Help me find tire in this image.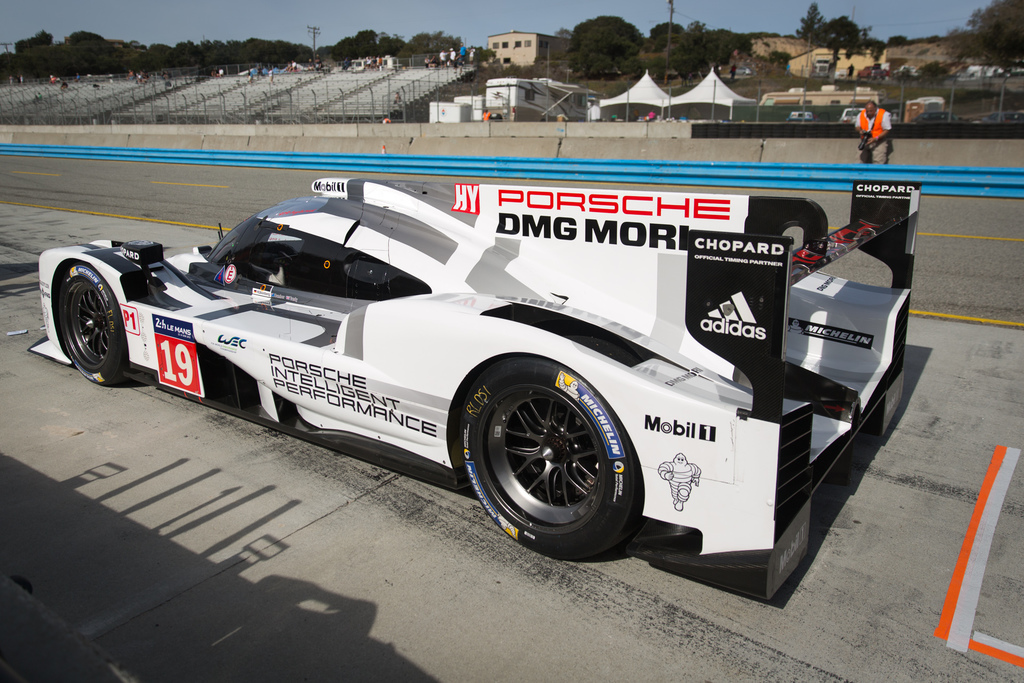
Found it: x1=50, y1=267, x2=129, y2=386.
